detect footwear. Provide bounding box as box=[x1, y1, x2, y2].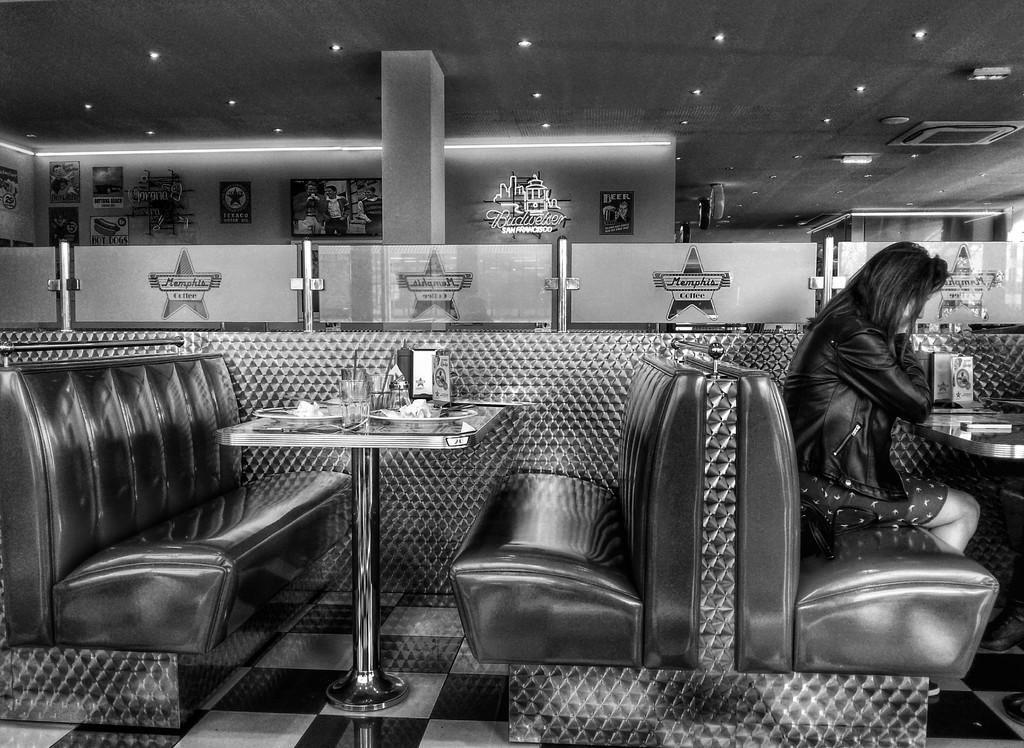
box=[972, 606, 1022, 655].
